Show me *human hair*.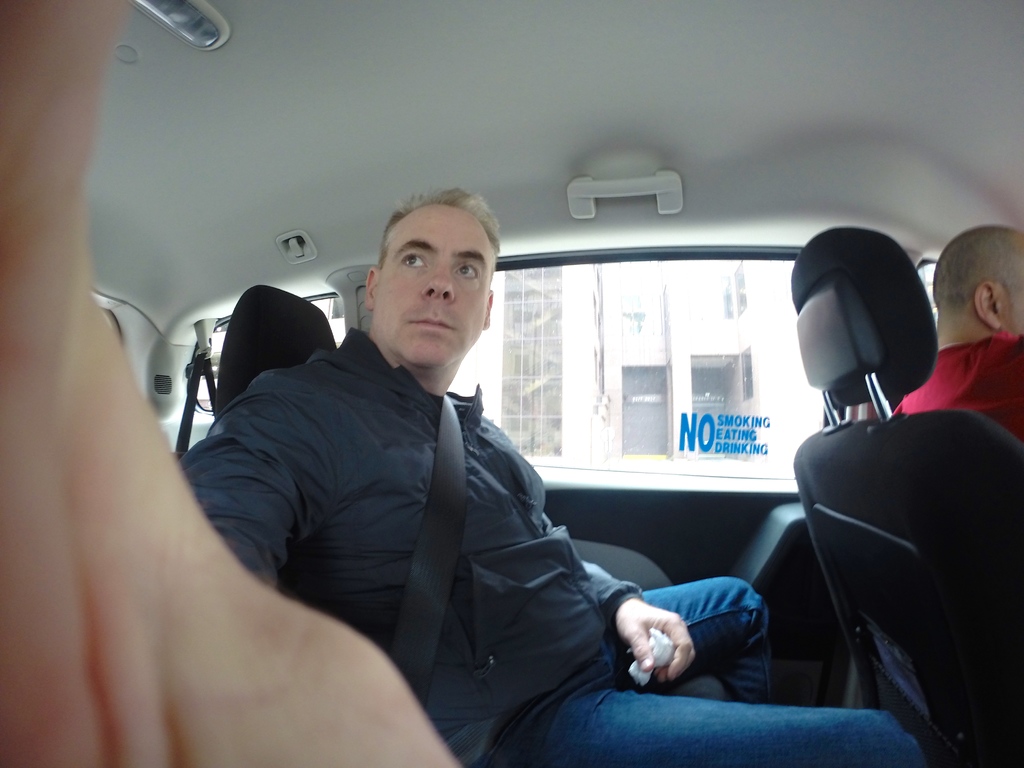
*human hair* is here: [374,186,509,269].
